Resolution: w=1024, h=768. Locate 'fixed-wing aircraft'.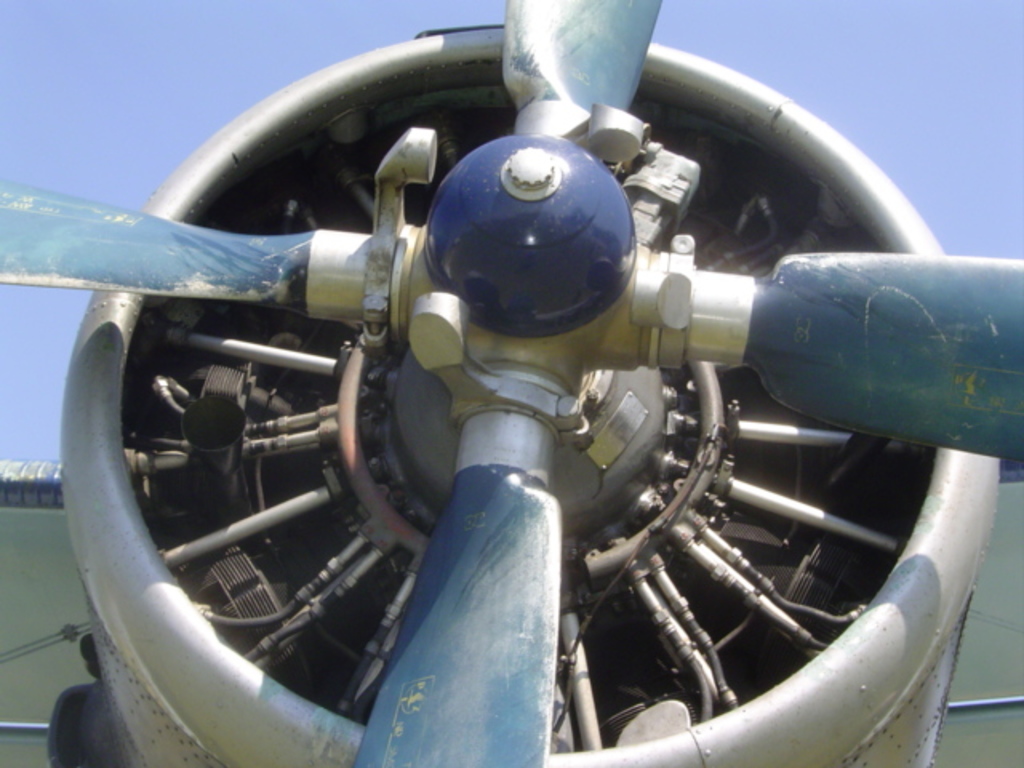
left=0, top=0, right=1022, bottom=766.
